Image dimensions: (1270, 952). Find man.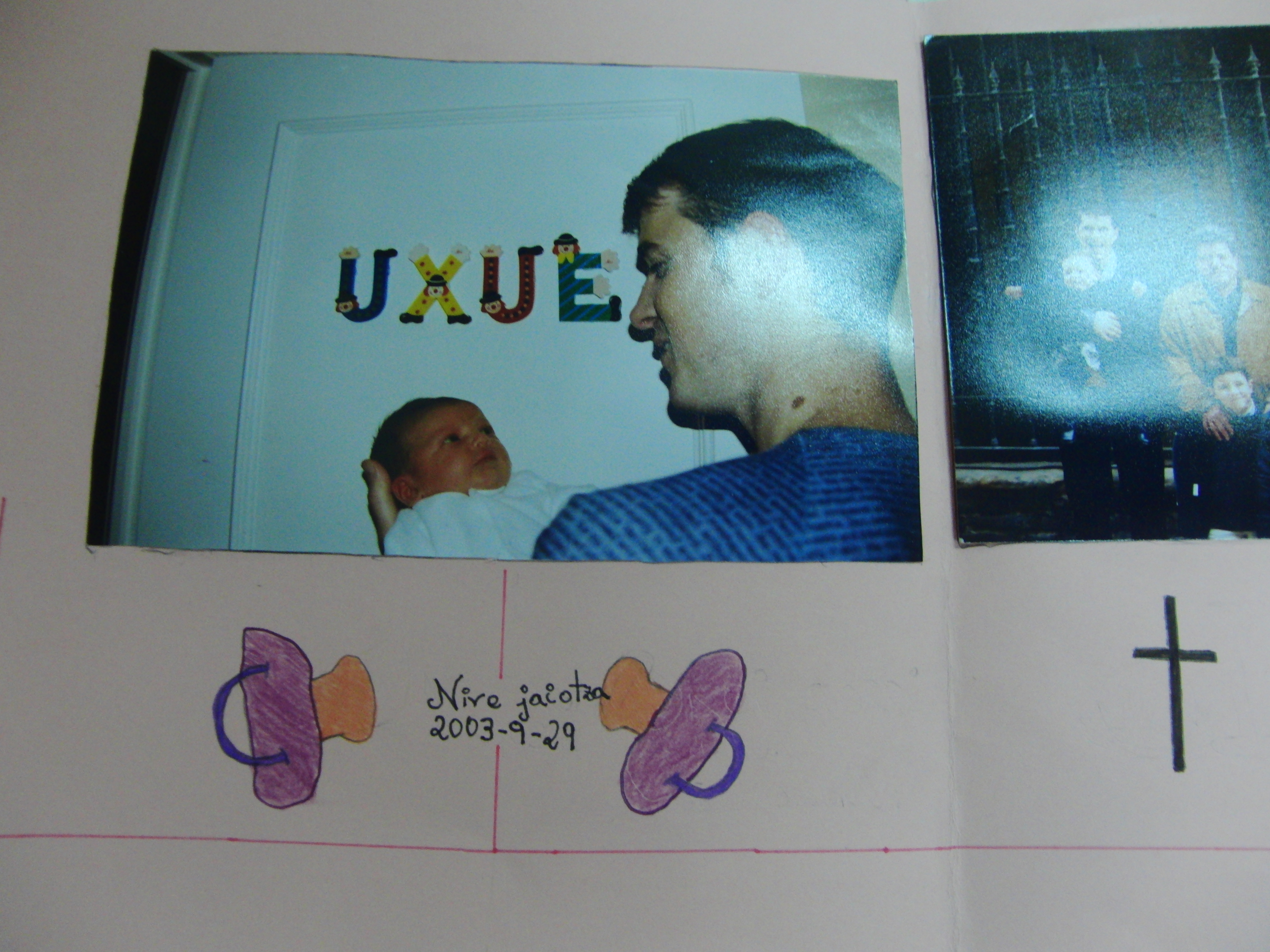
x1=401, y1=77, x2=442, y2=154.
